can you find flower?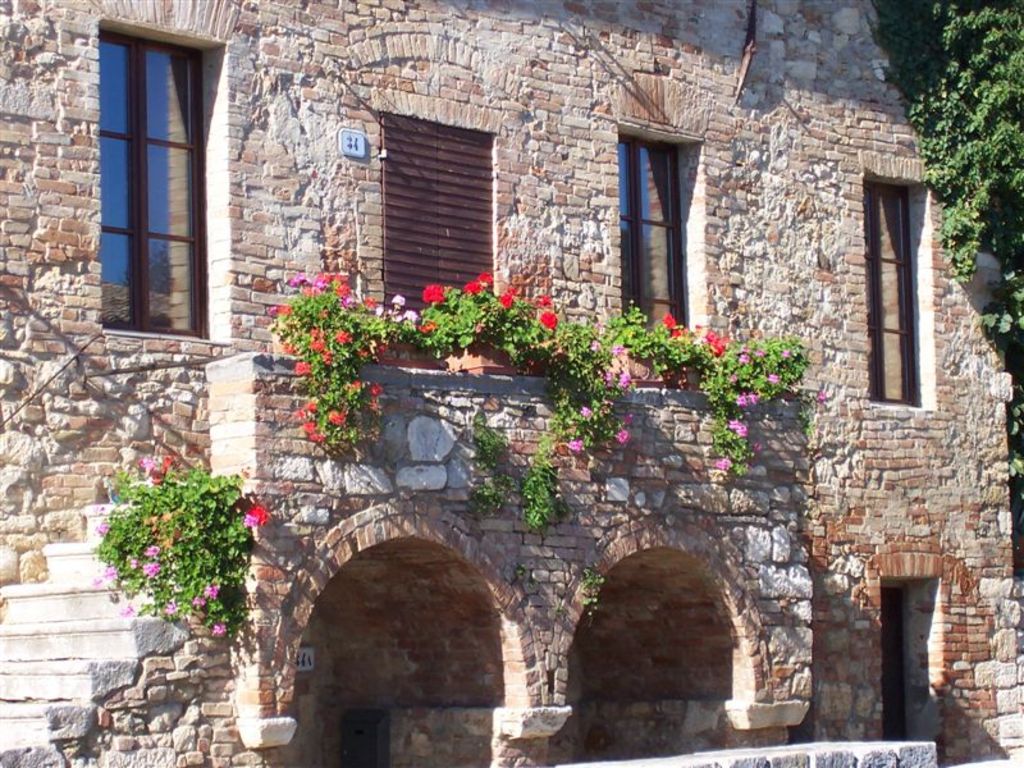
Yes, bounding box: region(160, 602, 173, 618).
